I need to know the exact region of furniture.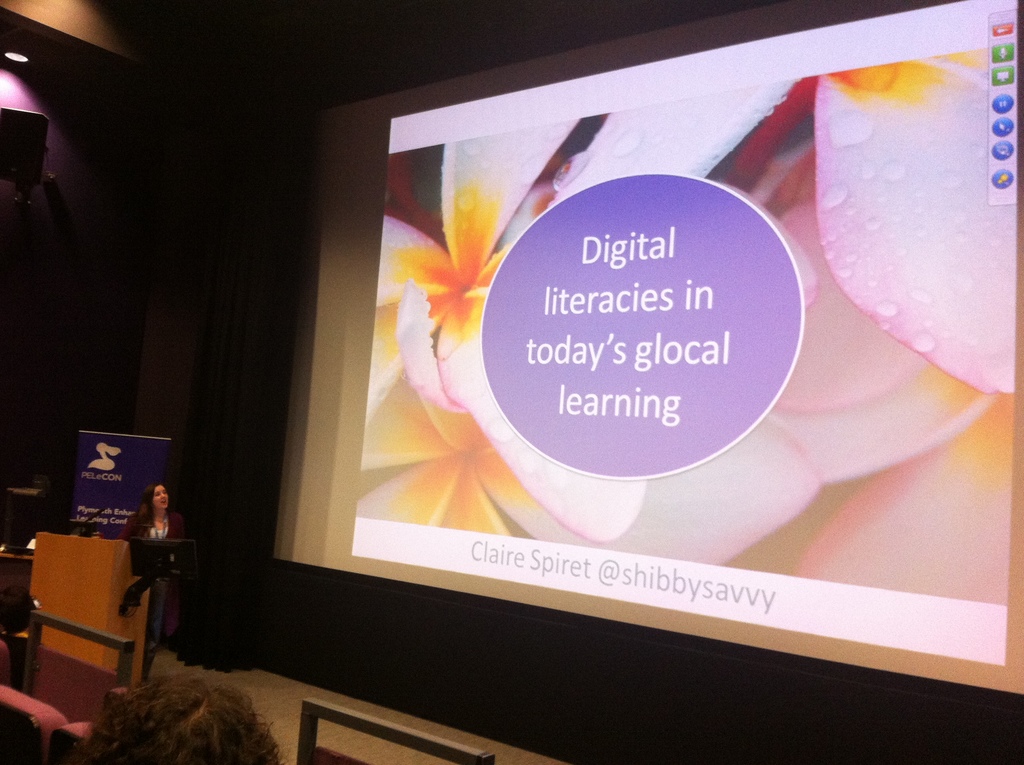
Region: [0, 684, 67, 762].
